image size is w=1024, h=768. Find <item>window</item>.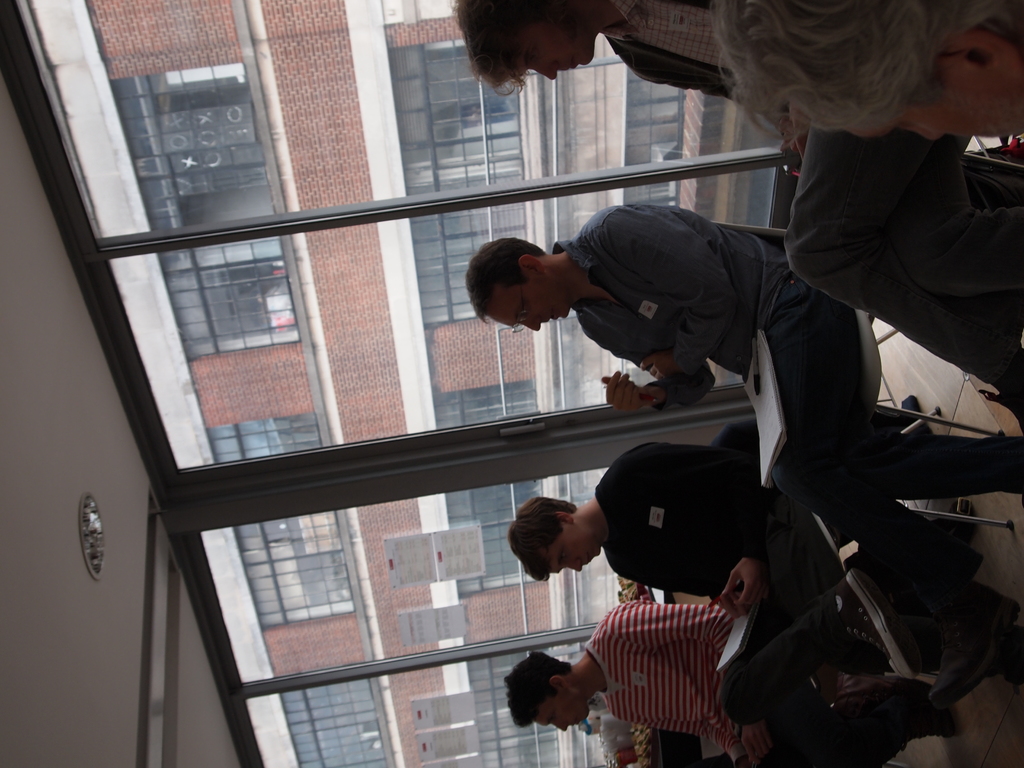
select_region(108, 63, 299, 361).
